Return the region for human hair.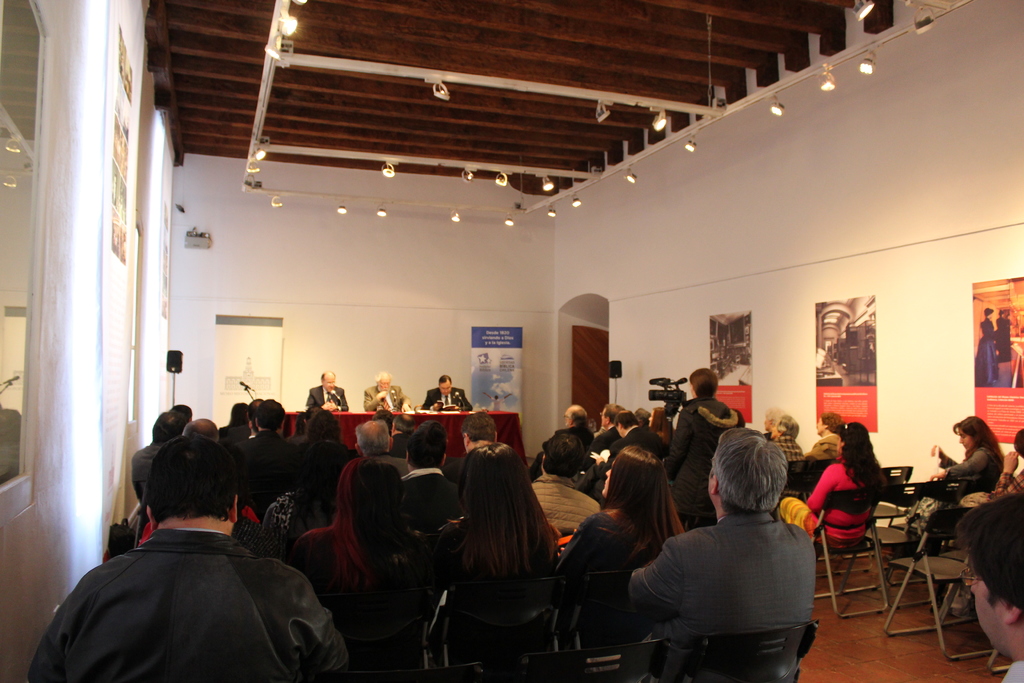
(611,443,687,550).
